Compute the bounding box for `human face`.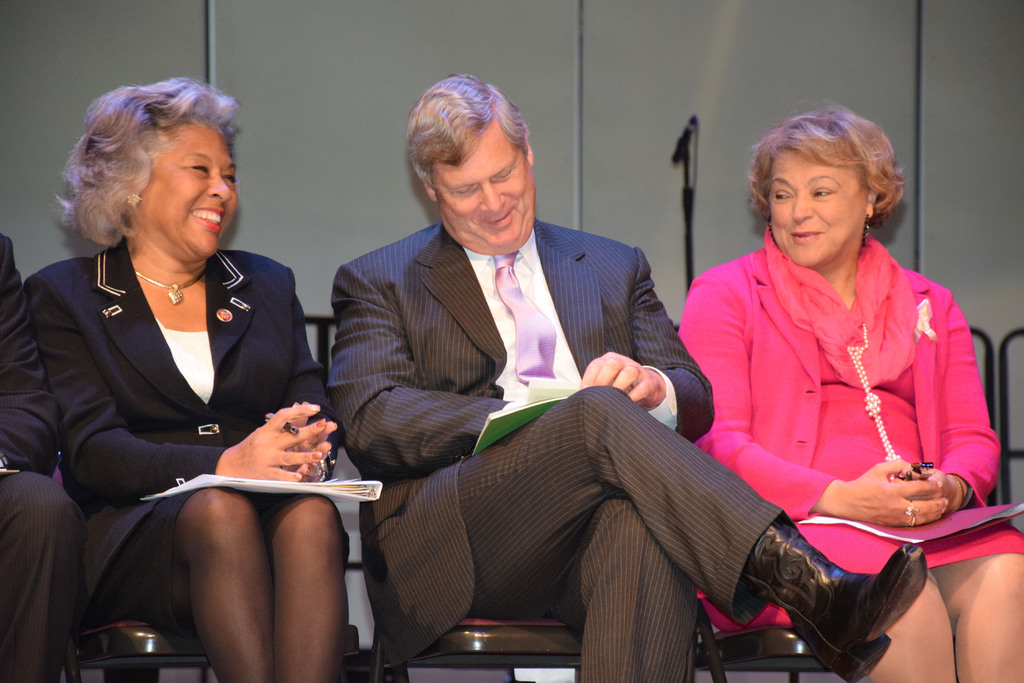
(427,120,536,247).
